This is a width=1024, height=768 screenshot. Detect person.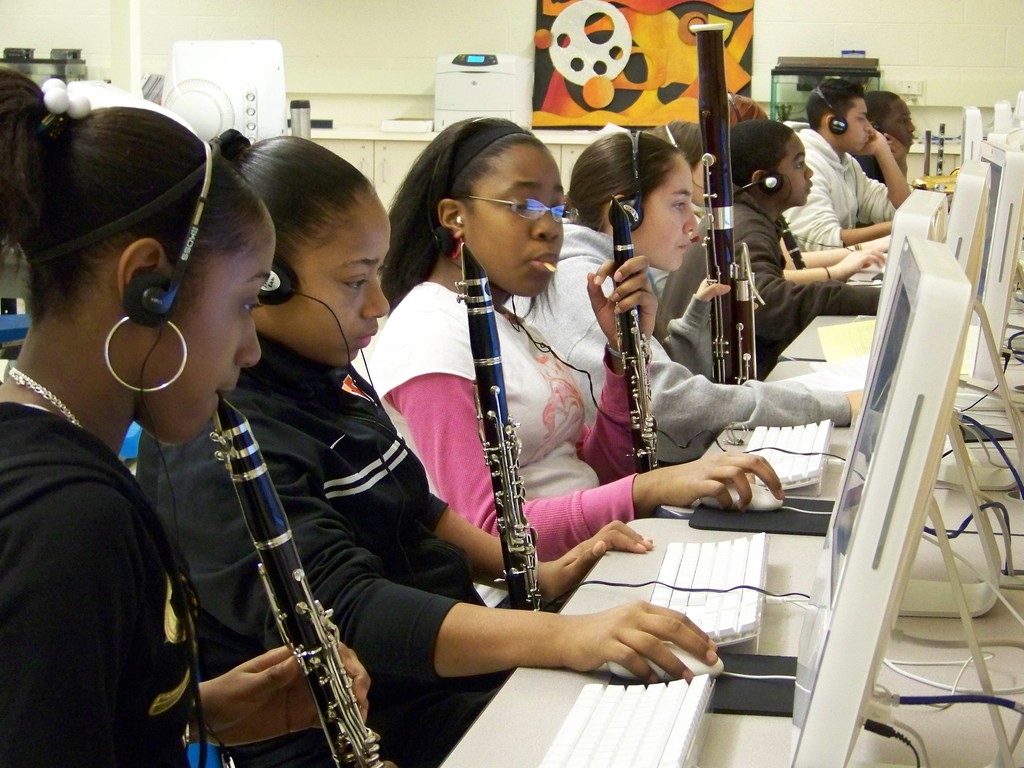
pyautogui.locateOnScreen(645, 119, 721, 295).
